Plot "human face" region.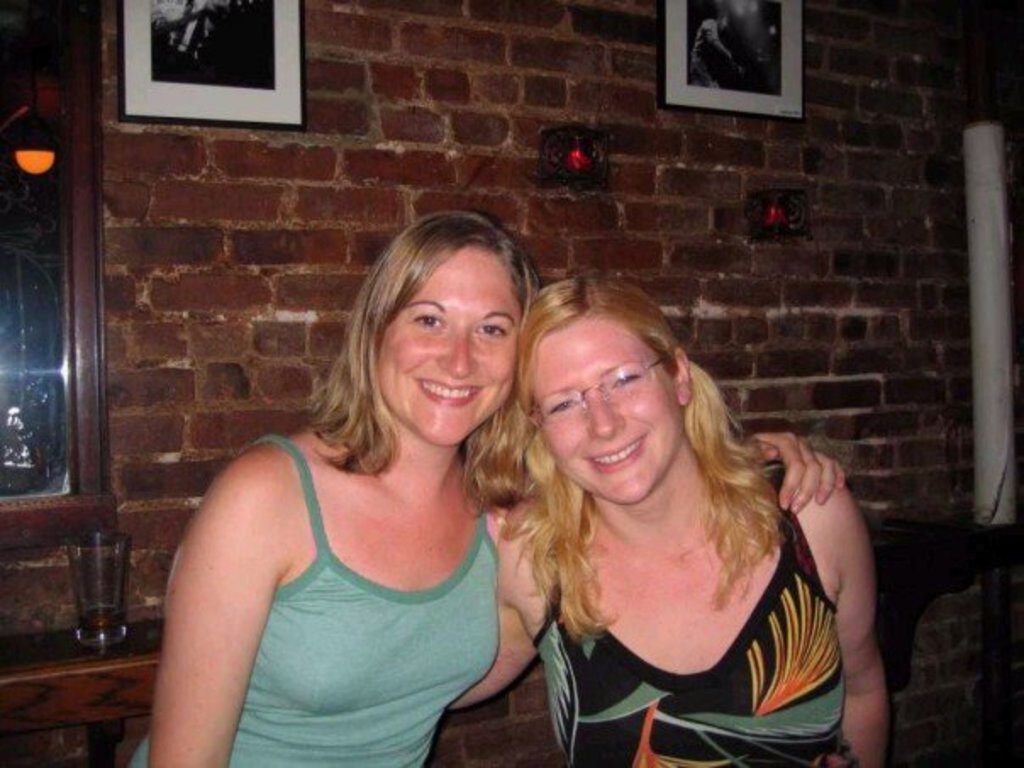
Plotted at bbox=(154, 0, 186, 27).
